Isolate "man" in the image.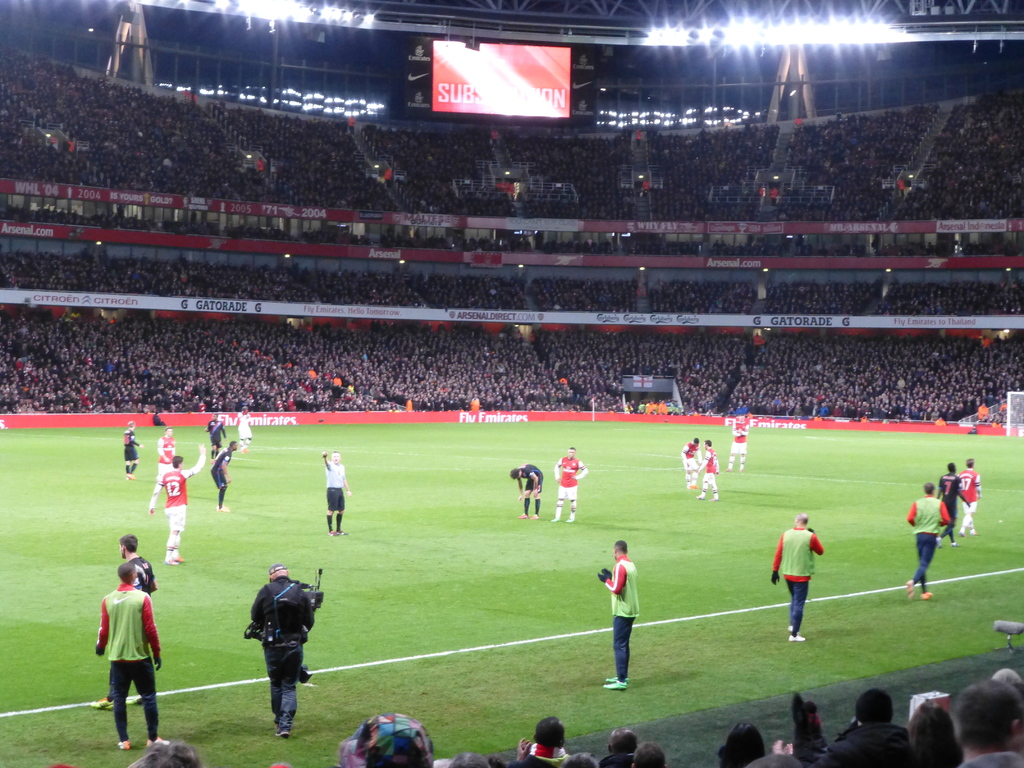
Isolated region: 89 534 159 710.
